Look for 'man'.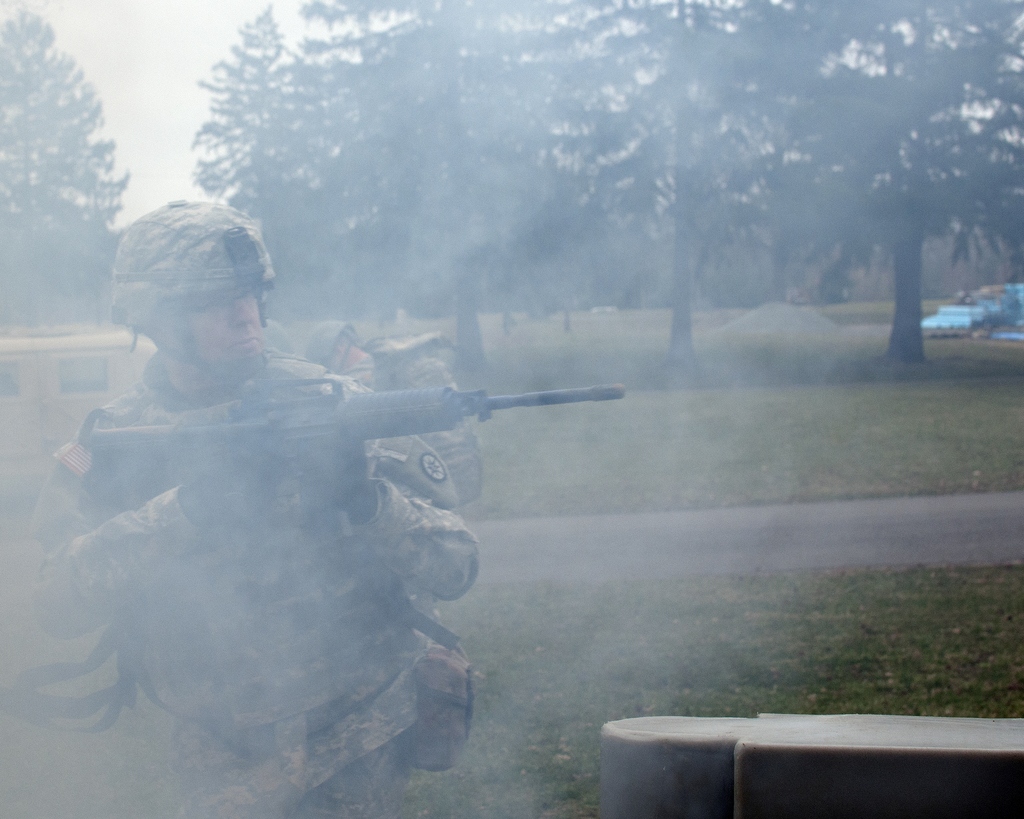
Found: BBox(299, 314, 486, 513).
